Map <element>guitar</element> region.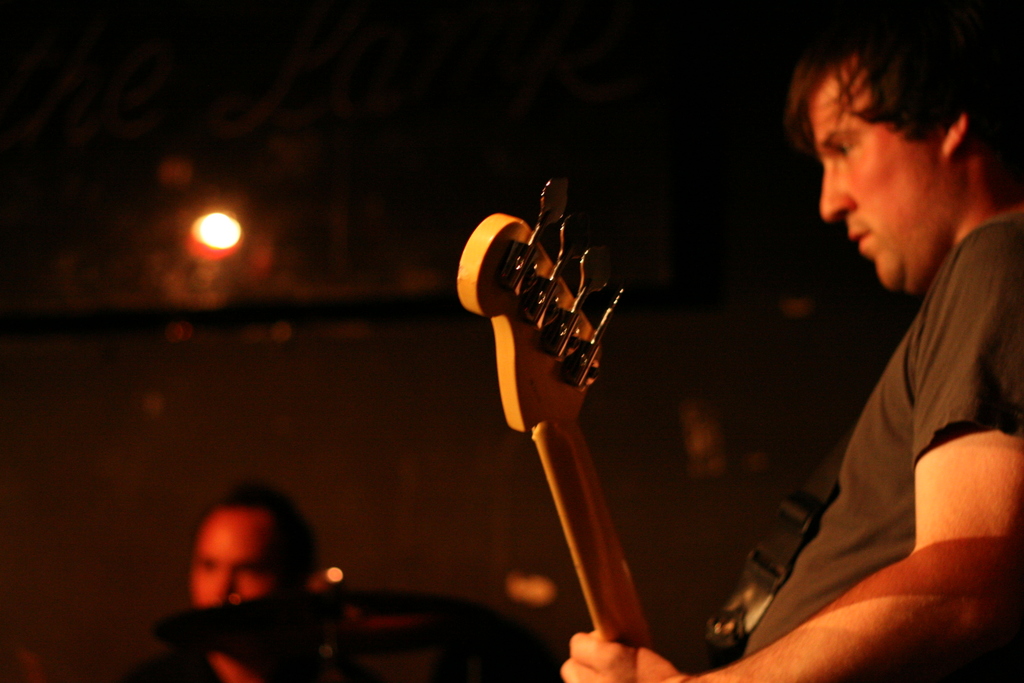
Mapped to [left=455, top=173, right=655, bottom=653].
